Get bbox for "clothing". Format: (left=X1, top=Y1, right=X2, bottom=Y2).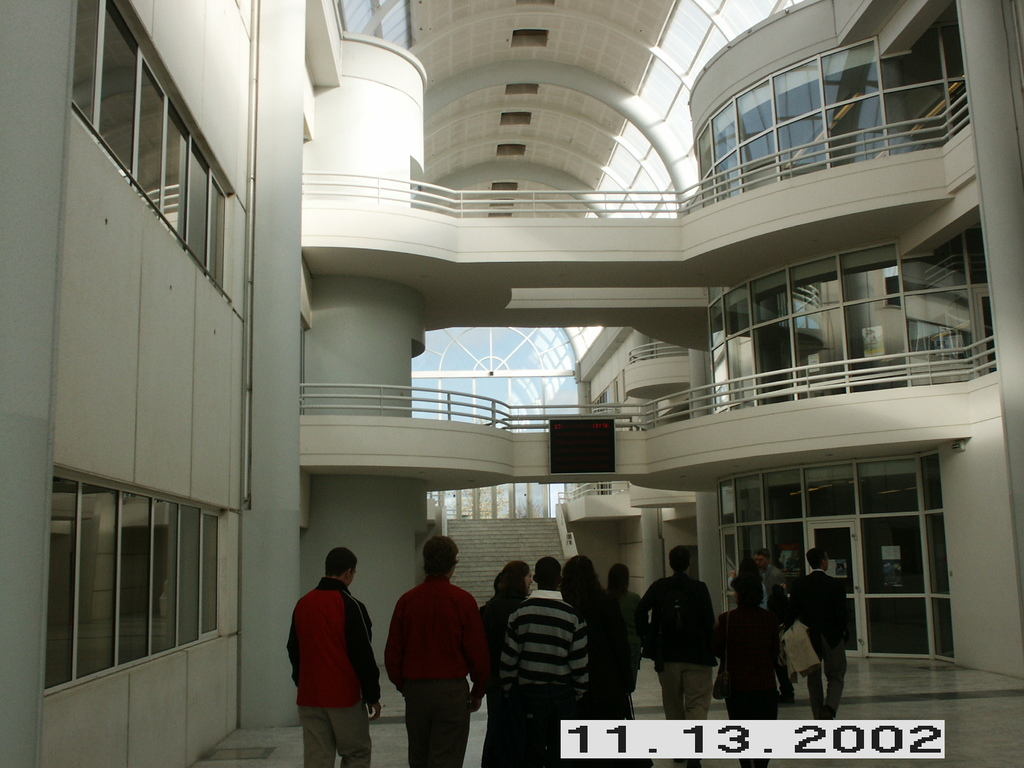
(left=778, top=556, right=847, bottom=740).
